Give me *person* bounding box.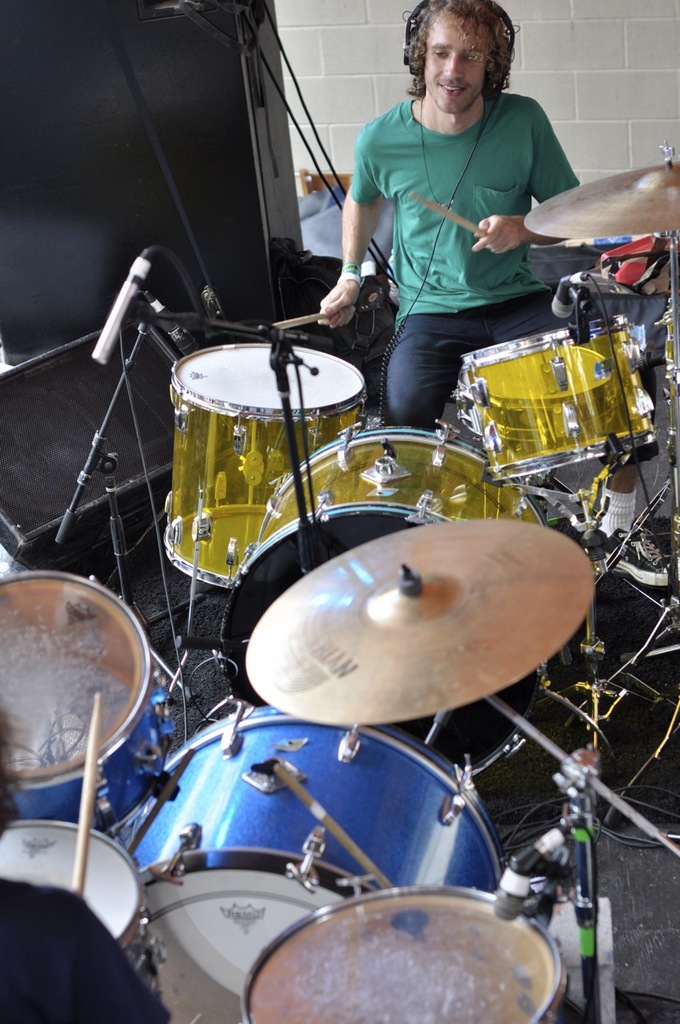
(x1=317, y1=0, x2=581, y2=436).
